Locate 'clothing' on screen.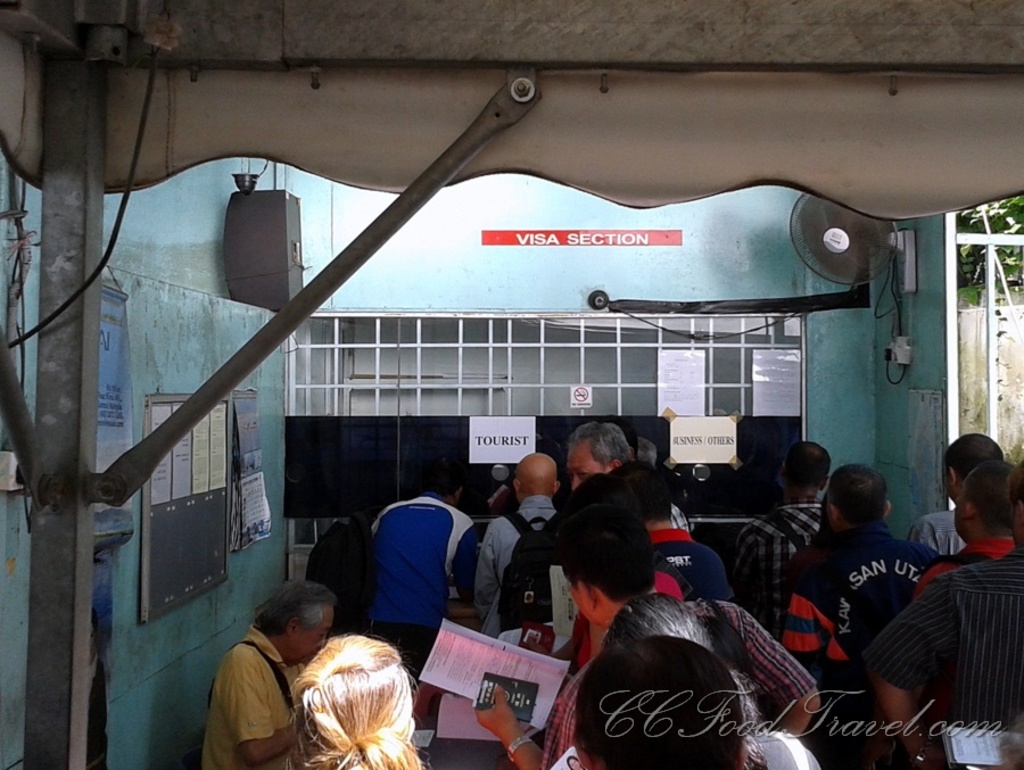
On screen at bbox=[884, 543, 1023, 737].
